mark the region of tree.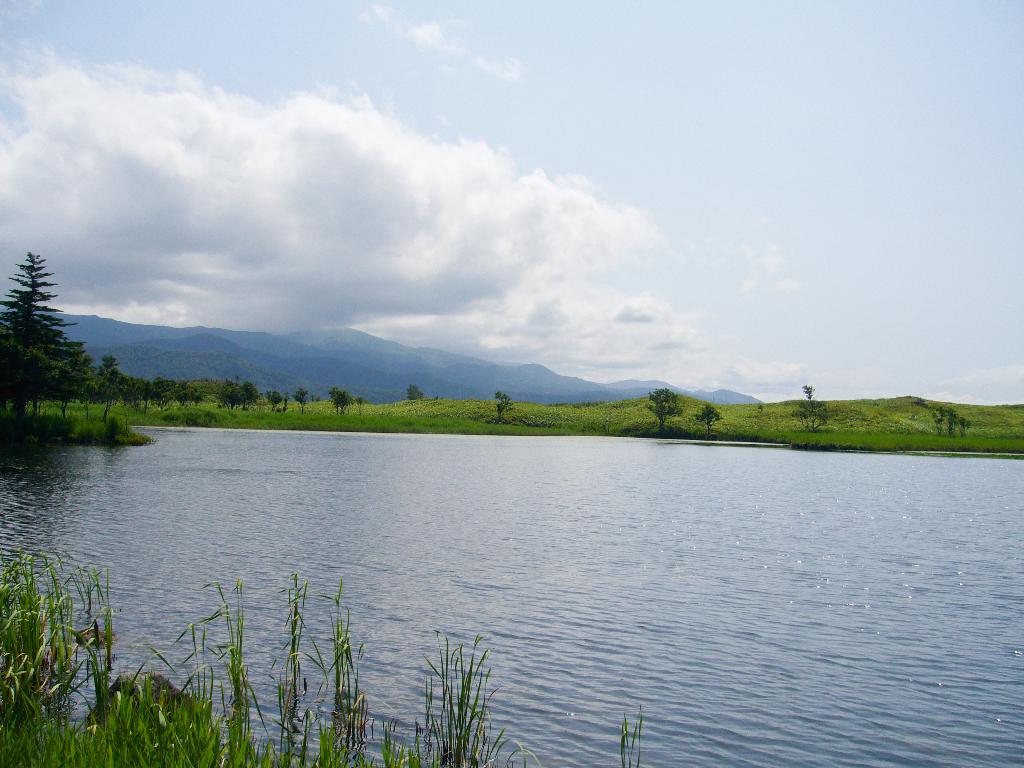
Region: locate(793, 399, 833, 436).
